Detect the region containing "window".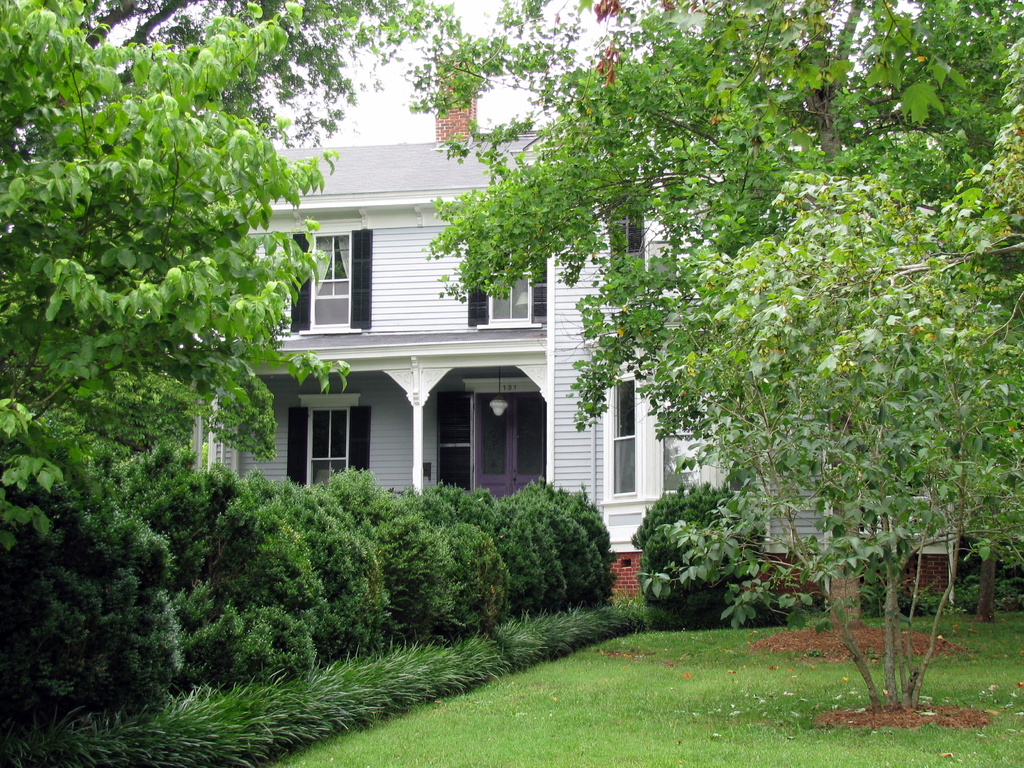
locate(605, 189, 650, 316).
